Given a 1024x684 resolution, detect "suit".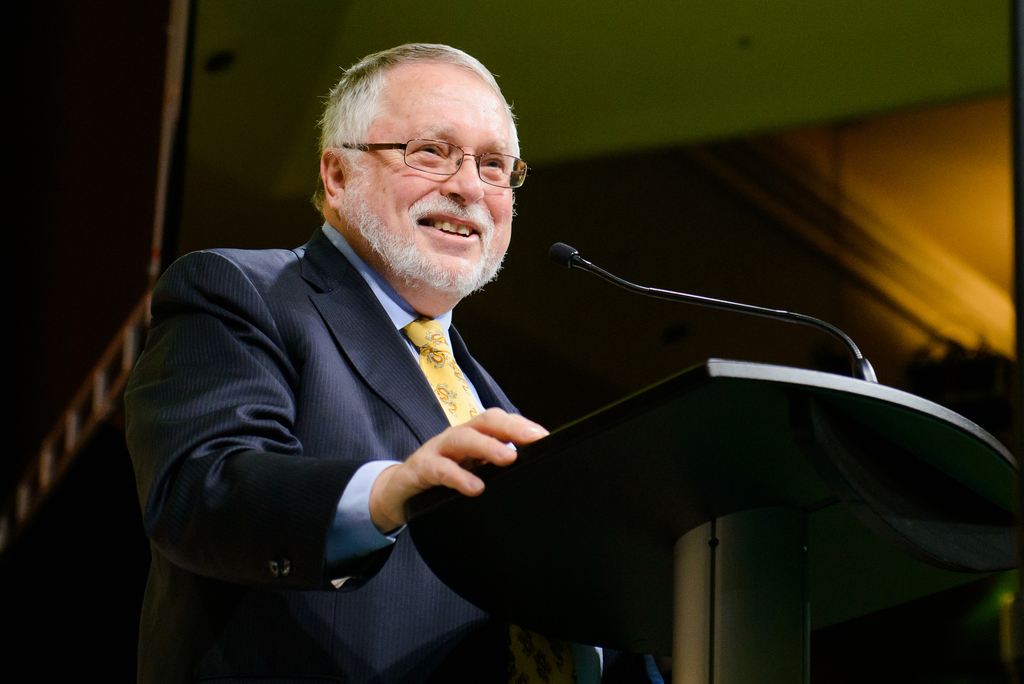
BBox(157, 154, 713, 655).
